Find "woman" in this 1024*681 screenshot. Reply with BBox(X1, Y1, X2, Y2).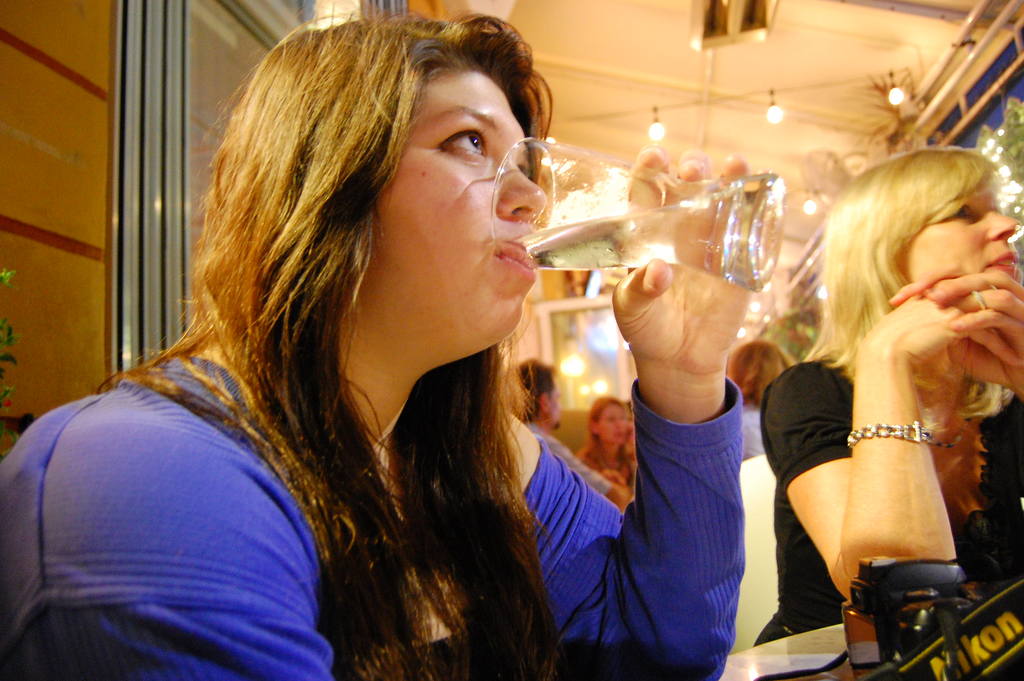
BBox(0, 4, 766, 680).
